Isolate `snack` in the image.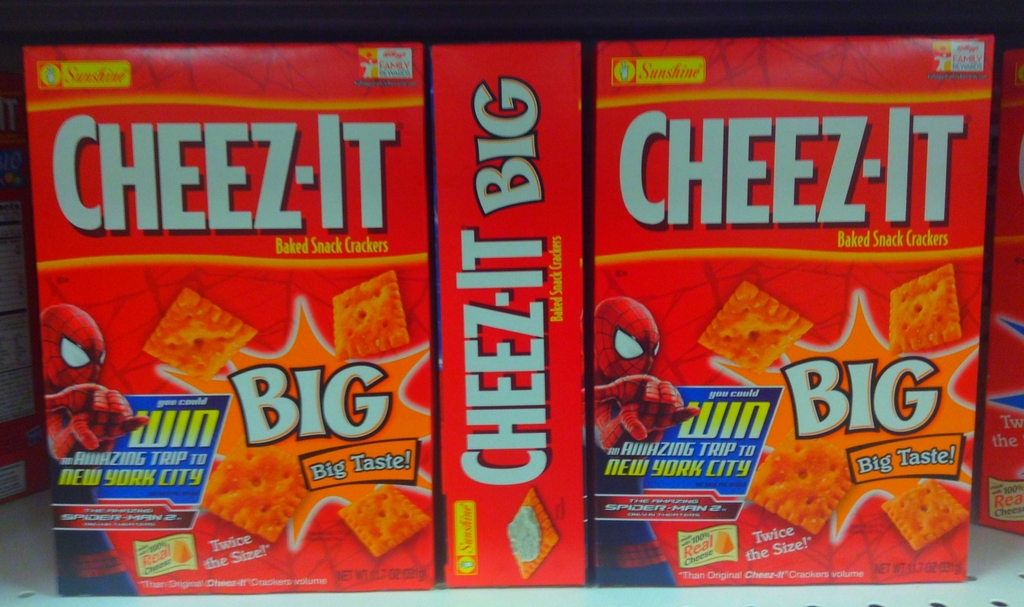
Isolated region: select_region(892, 267, 964, 355).
